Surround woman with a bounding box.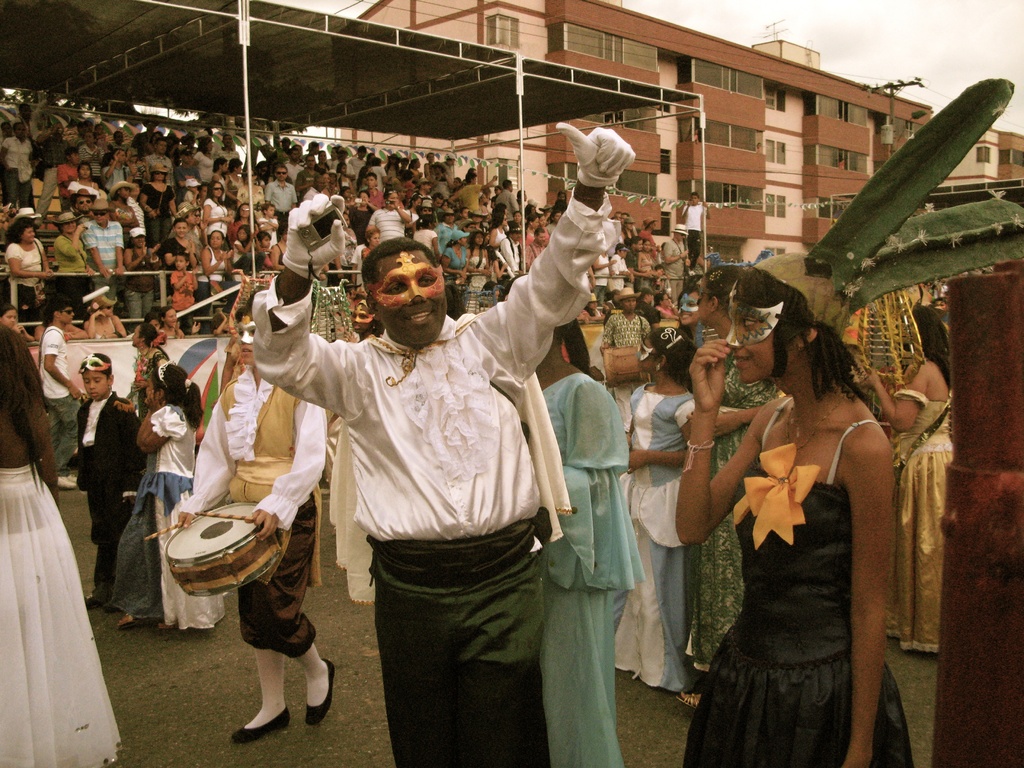
<region>591, 249, 618, 304</region>.
